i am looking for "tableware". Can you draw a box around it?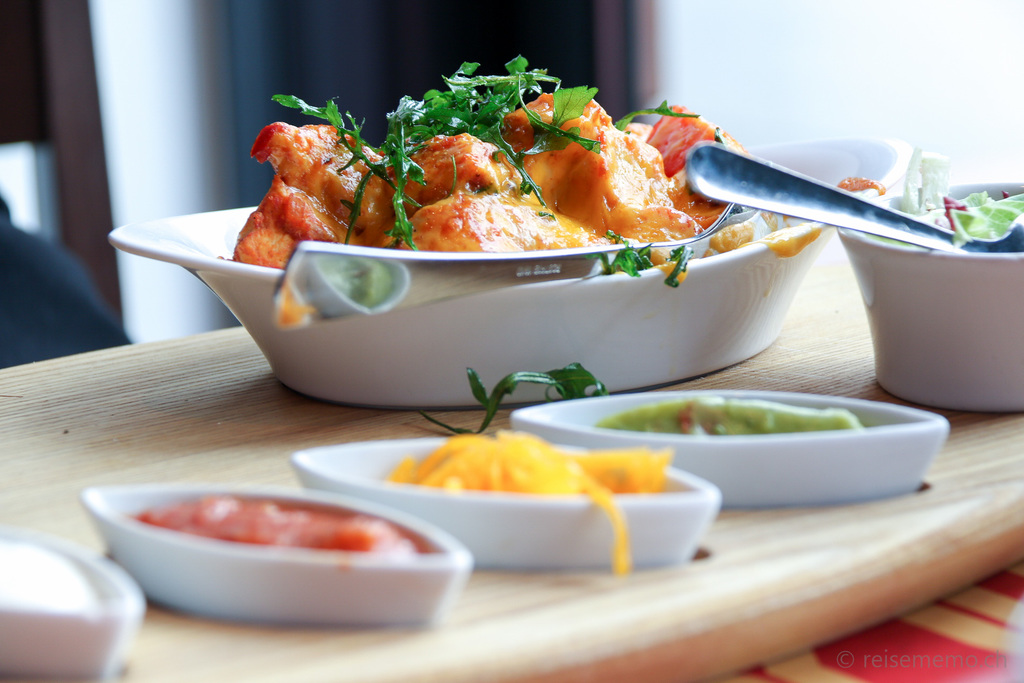
Sure, the bounding box is {"x1": 289, "y1": 434, "x2": 719, "y2": 574}.
